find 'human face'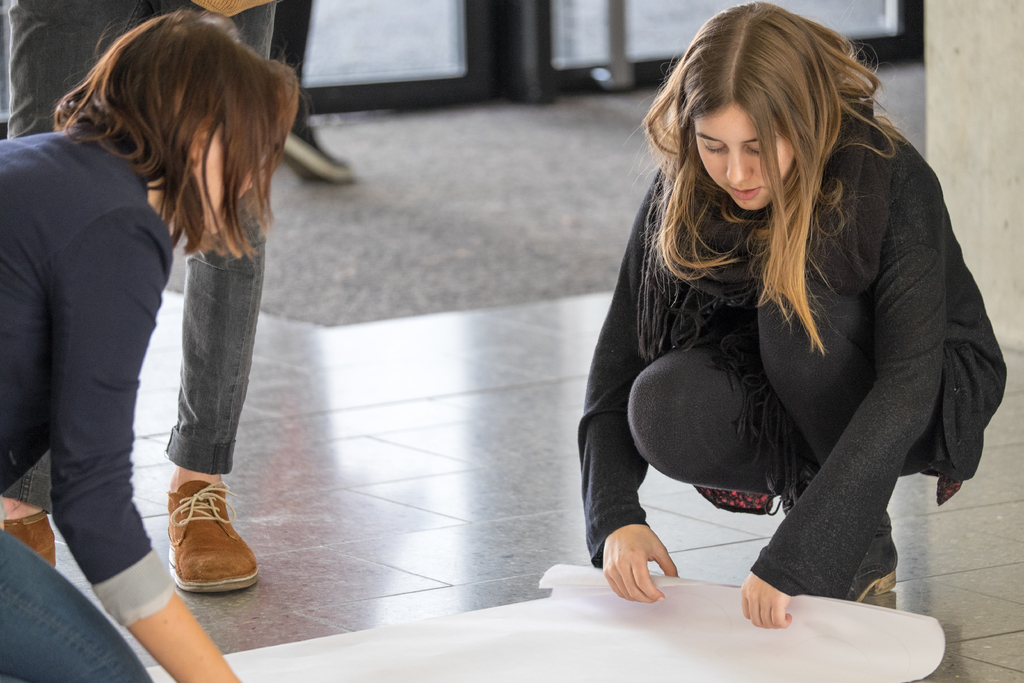
x1=692, y1=110, x2=797, y2=211
